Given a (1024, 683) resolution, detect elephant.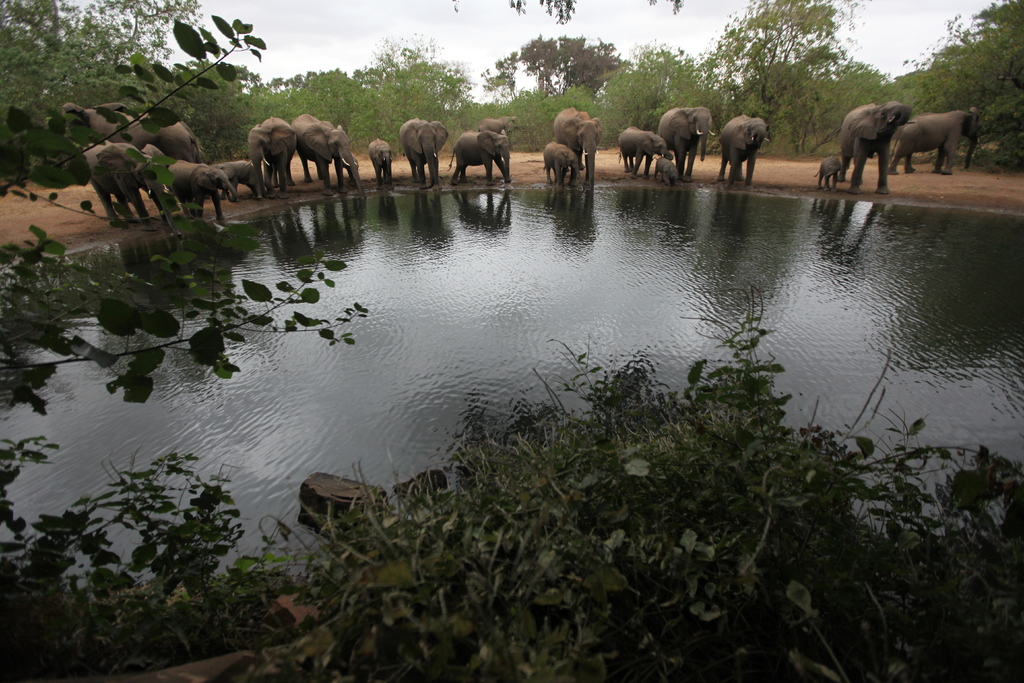
<region>169, 160, 240, 229</region>.
